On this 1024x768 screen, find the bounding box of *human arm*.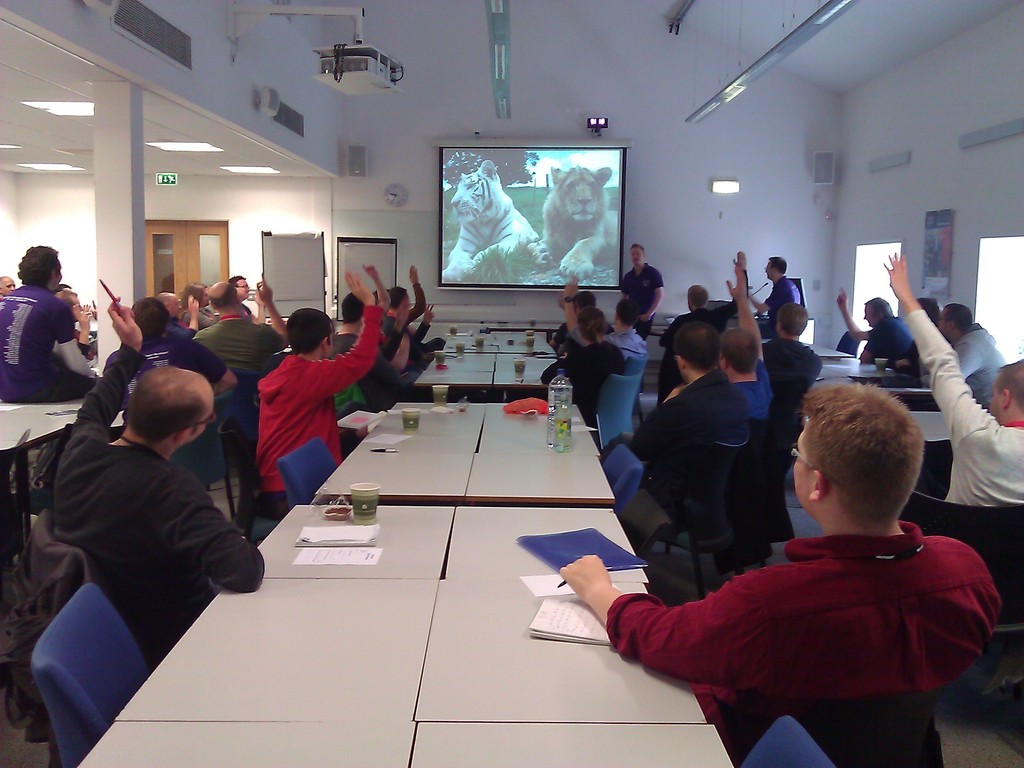
Bounding box: BBox(368, 261, 390, 327).
